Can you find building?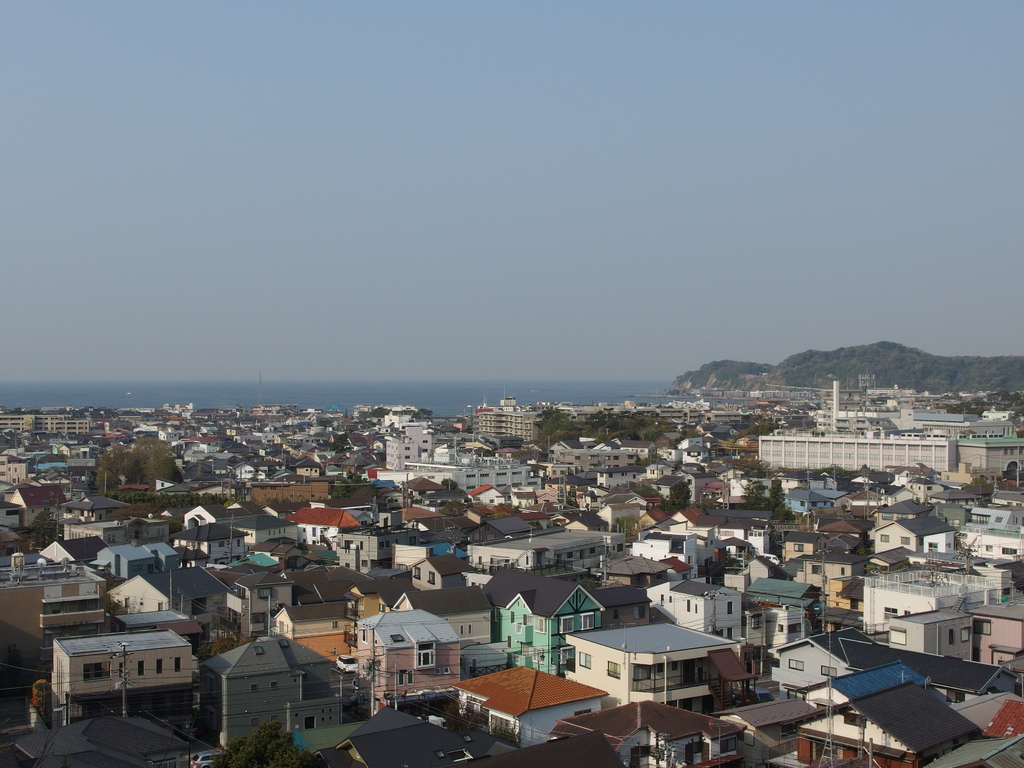
Yes, bounding box: locate(791, 676, 970, 767).
